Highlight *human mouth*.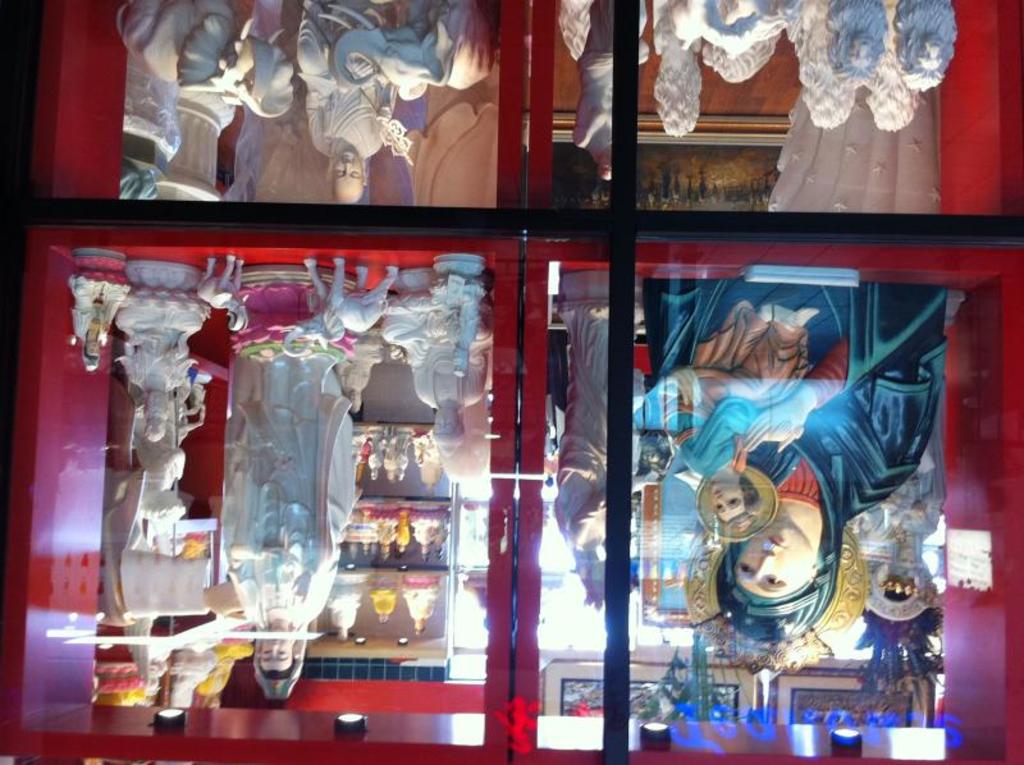
Highlighted region: (left=709, top=487, right=724, bottom=499).
